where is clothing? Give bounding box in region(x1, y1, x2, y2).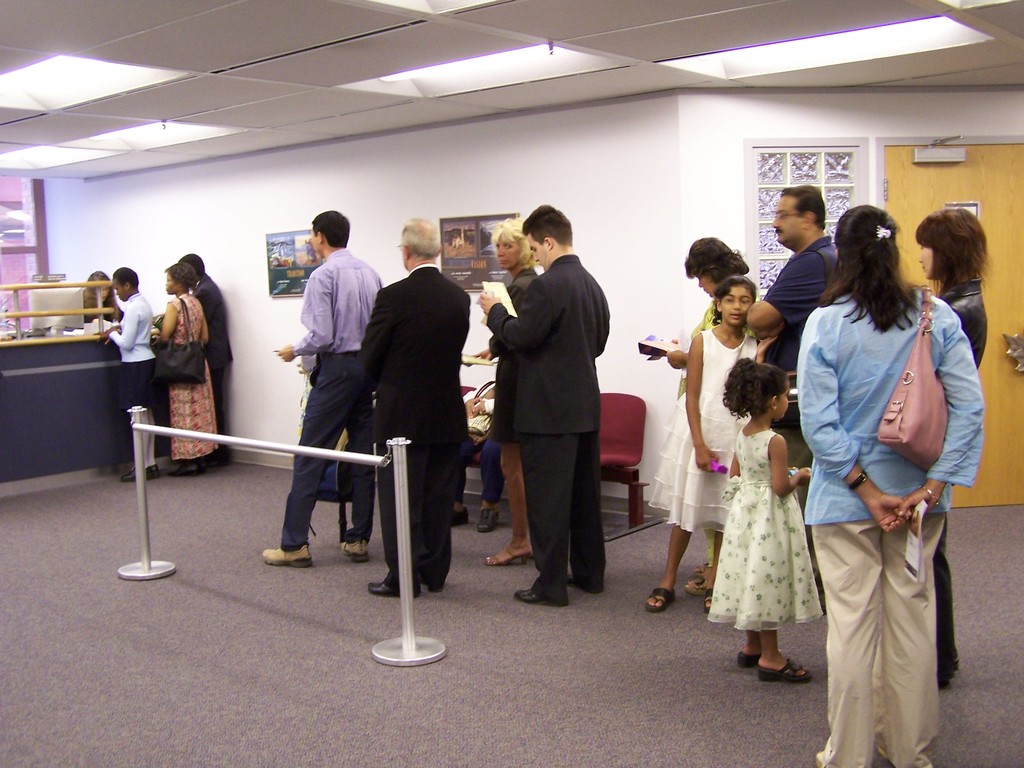
region(357, 261, 471, 586).
